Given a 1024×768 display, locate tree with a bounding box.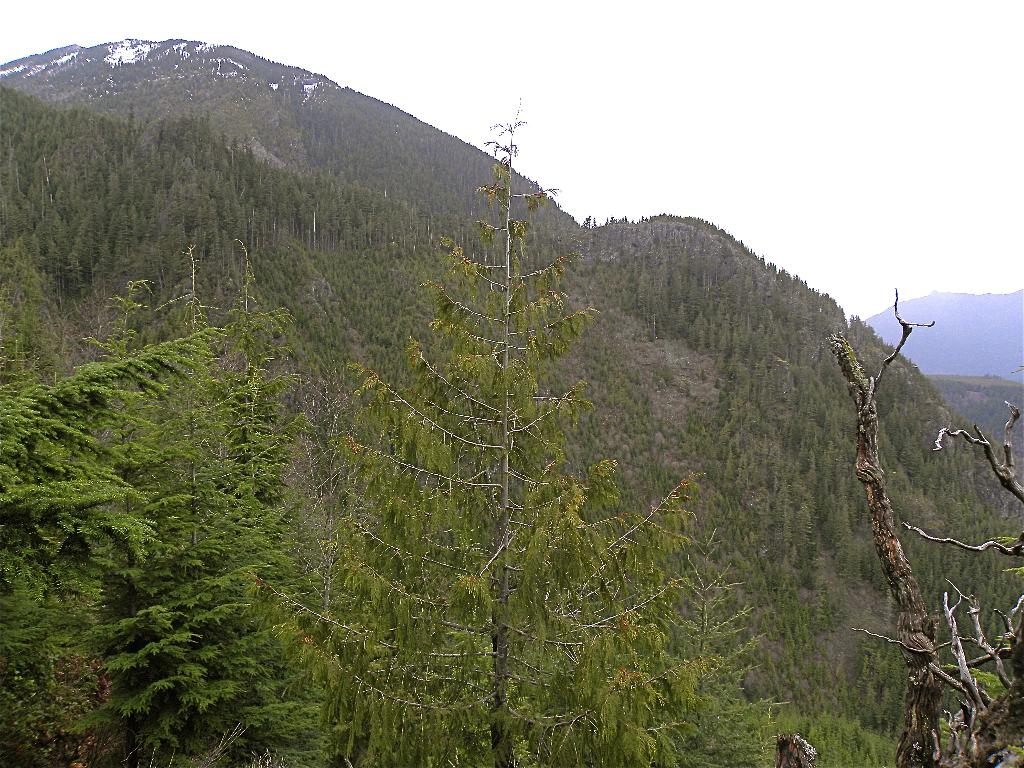
Located: box(259, 97, 698, 767).
